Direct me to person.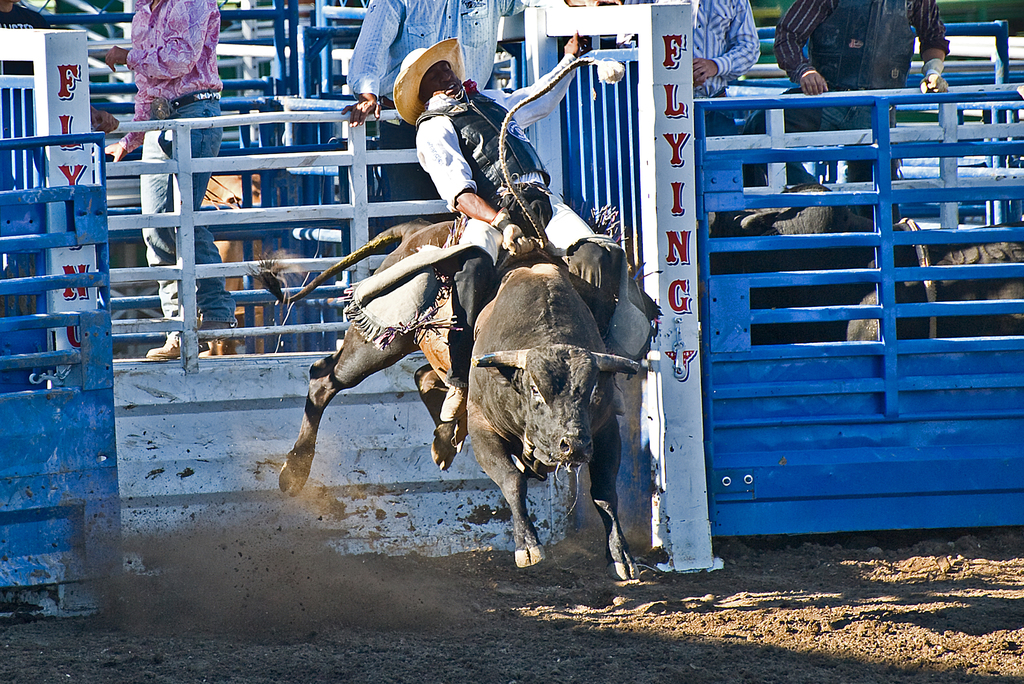
Direction: {"left": 621, "top": 0, "right": 756, "bottom": 134}.
